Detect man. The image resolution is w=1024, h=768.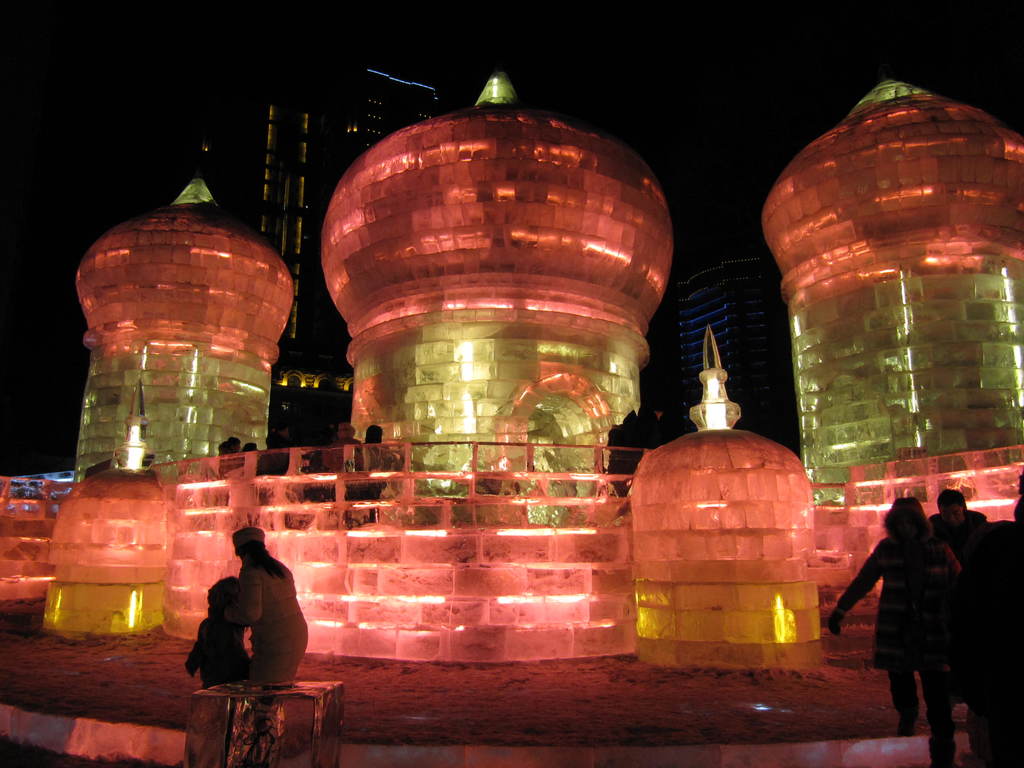
924/483/990/563.
